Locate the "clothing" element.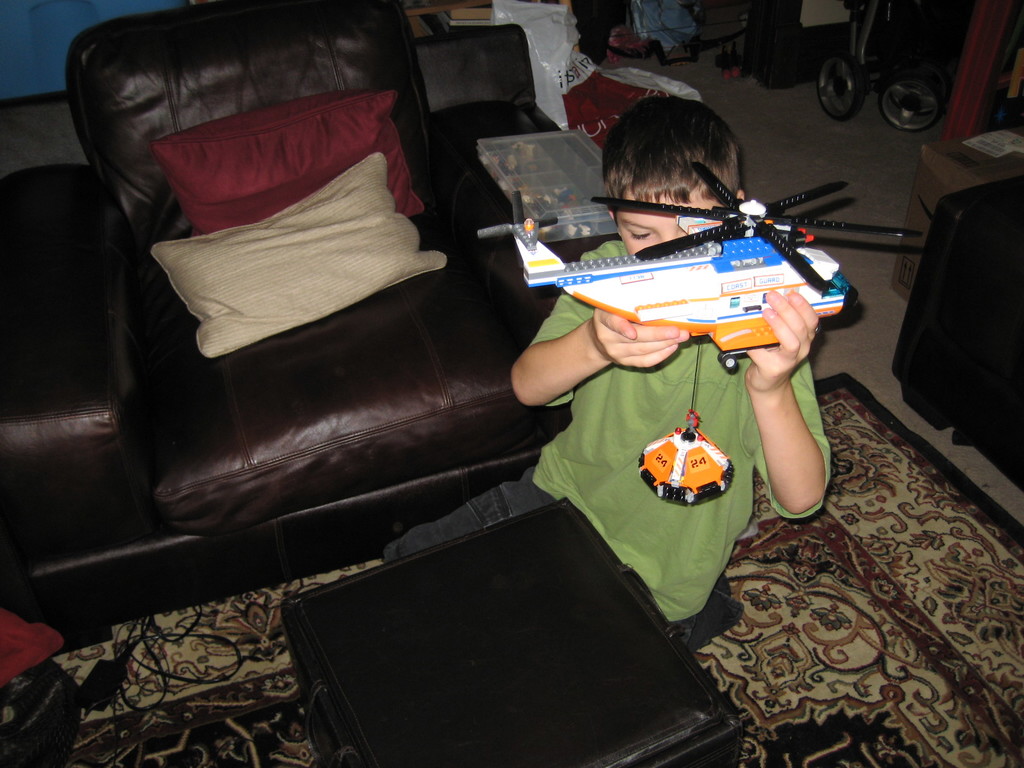
Element bbox: bbox=[382, 238, 833, 656].
